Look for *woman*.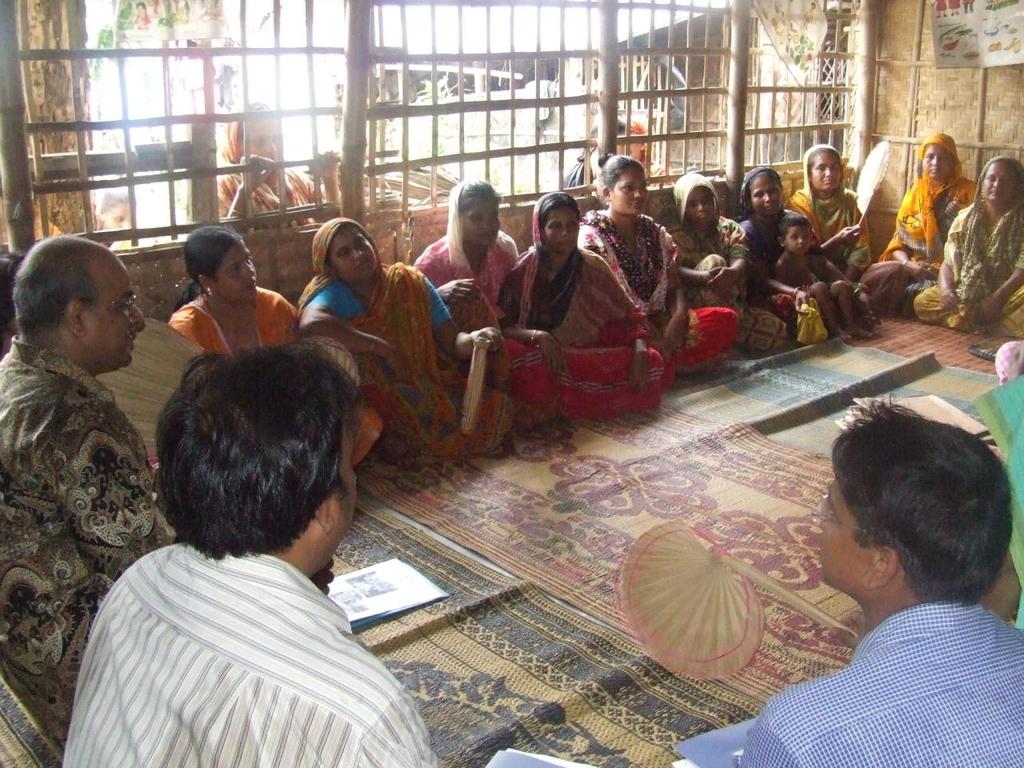
Found: <box>574,154,741,386</box>.
